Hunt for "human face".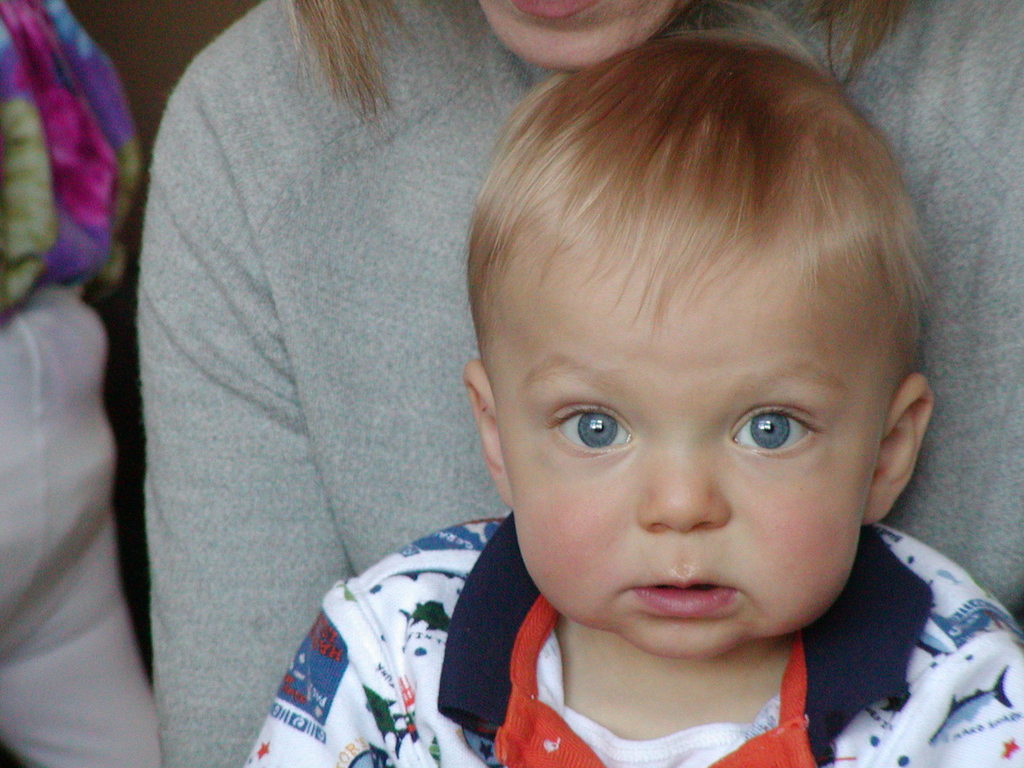
Hunted down at {"x1": 497, "y1": 245, "x2": 873, "y2": 666}.
